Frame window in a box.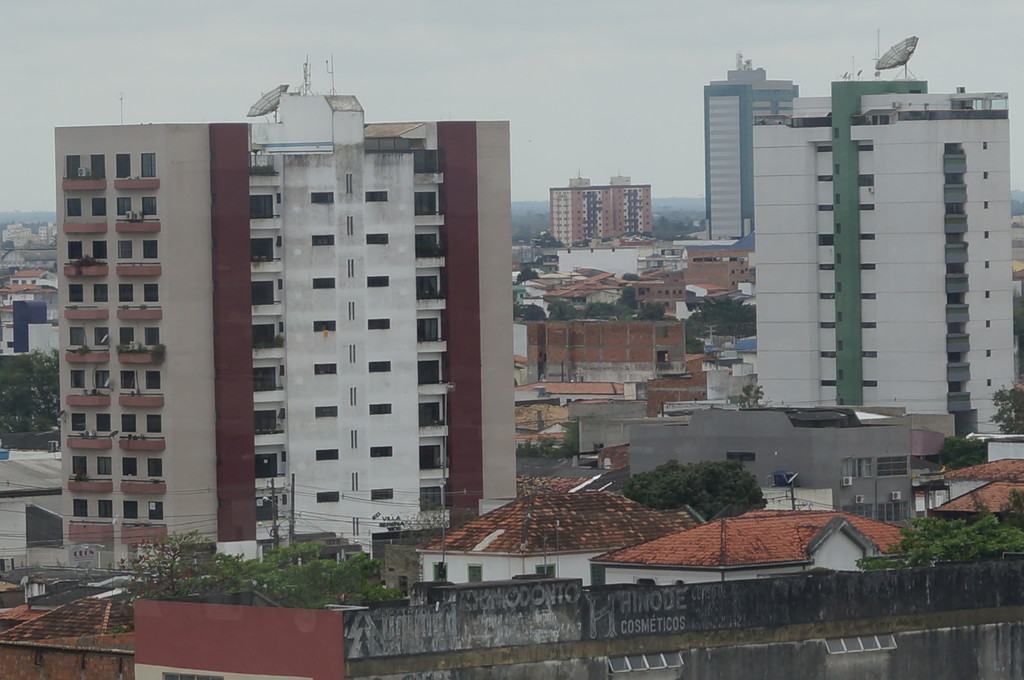
{"x1": 415, "y1": 233, "x2": 437, "y2": 256}.
